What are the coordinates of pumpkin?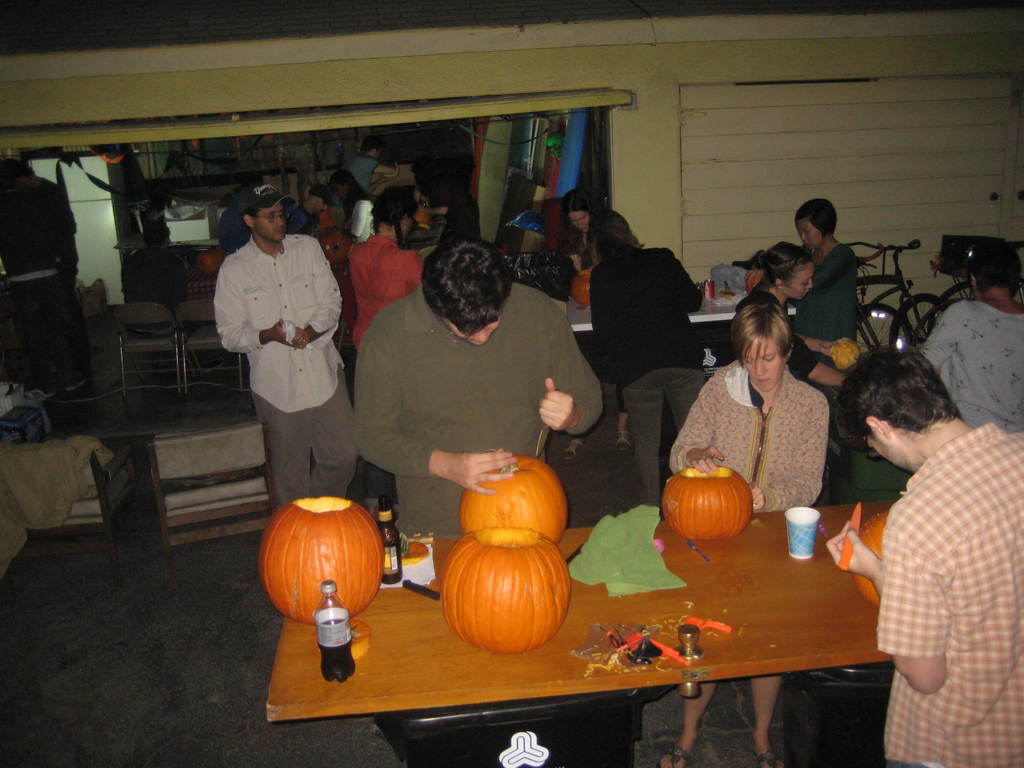
crop(454, 448, 570, 556).
